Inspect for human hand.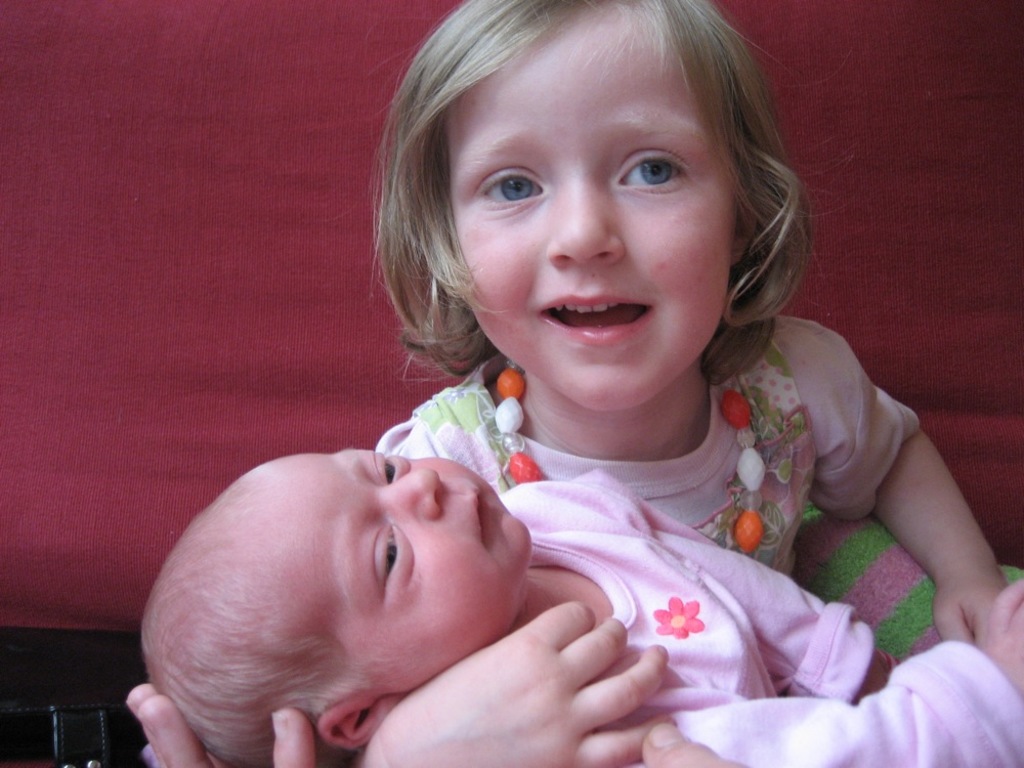
Inspection: x1=851, y1=651, x2=894, y2=705.
